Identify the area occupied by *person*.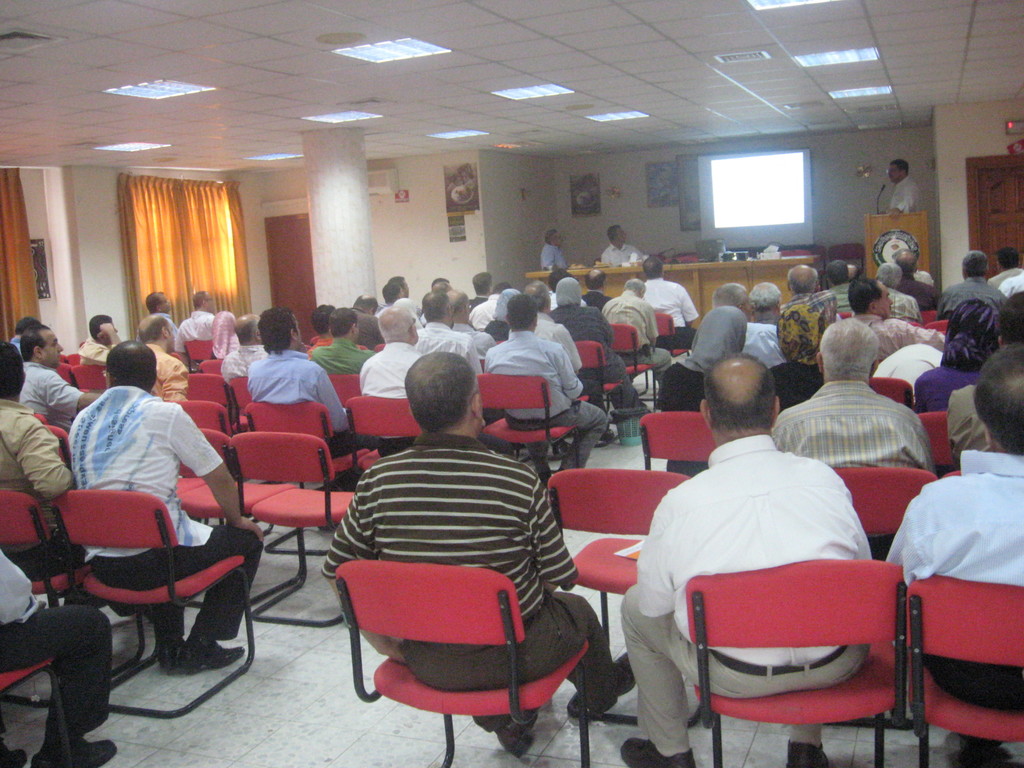
Area: pyautogui.locateOnScreen(223, 309, 266, 383).
